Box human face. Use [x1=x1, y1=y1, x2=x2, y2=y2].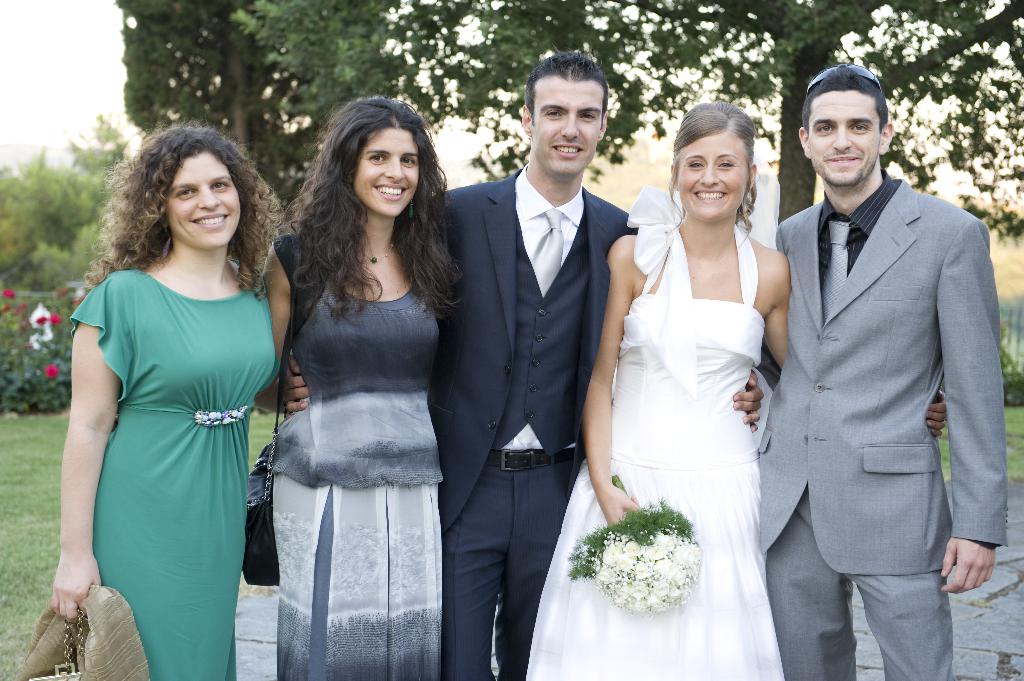
[x1=677, y1=132, x2=748, y2=217].
